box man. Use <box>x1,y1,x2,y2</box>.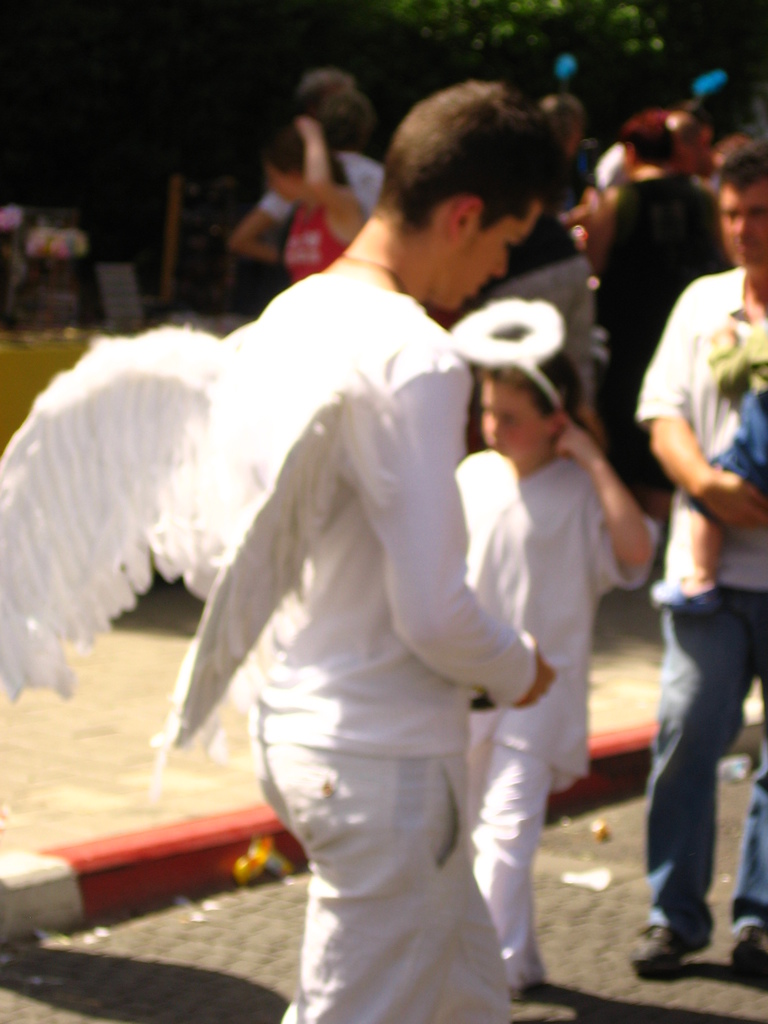
<box>602,123,730,500</box>.
